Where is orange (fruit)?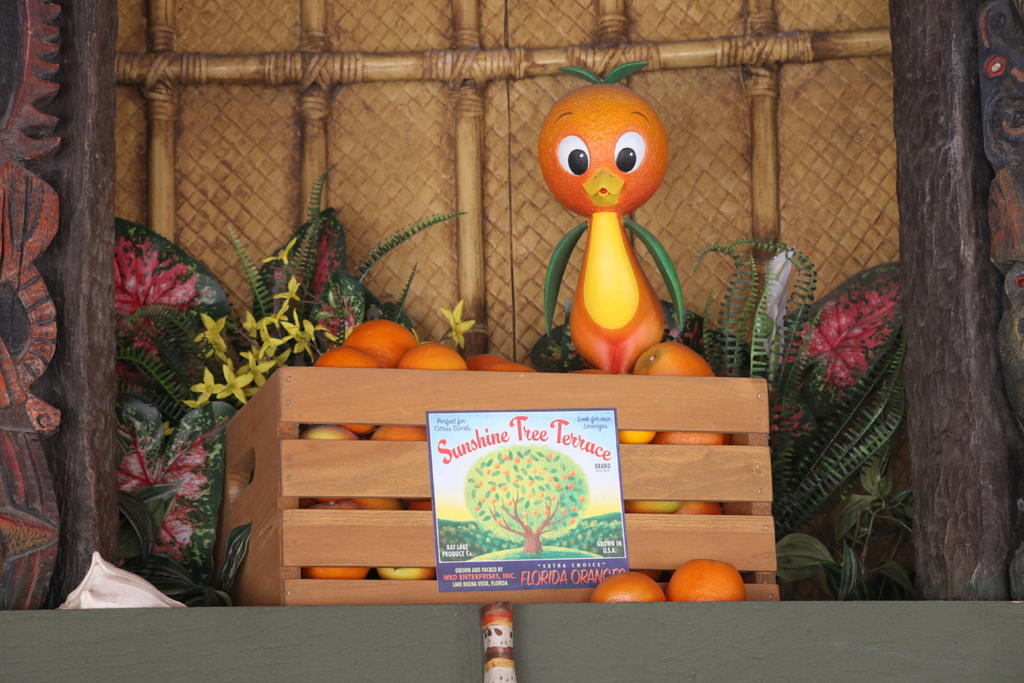
BBox(658, 431, 726, 443).
